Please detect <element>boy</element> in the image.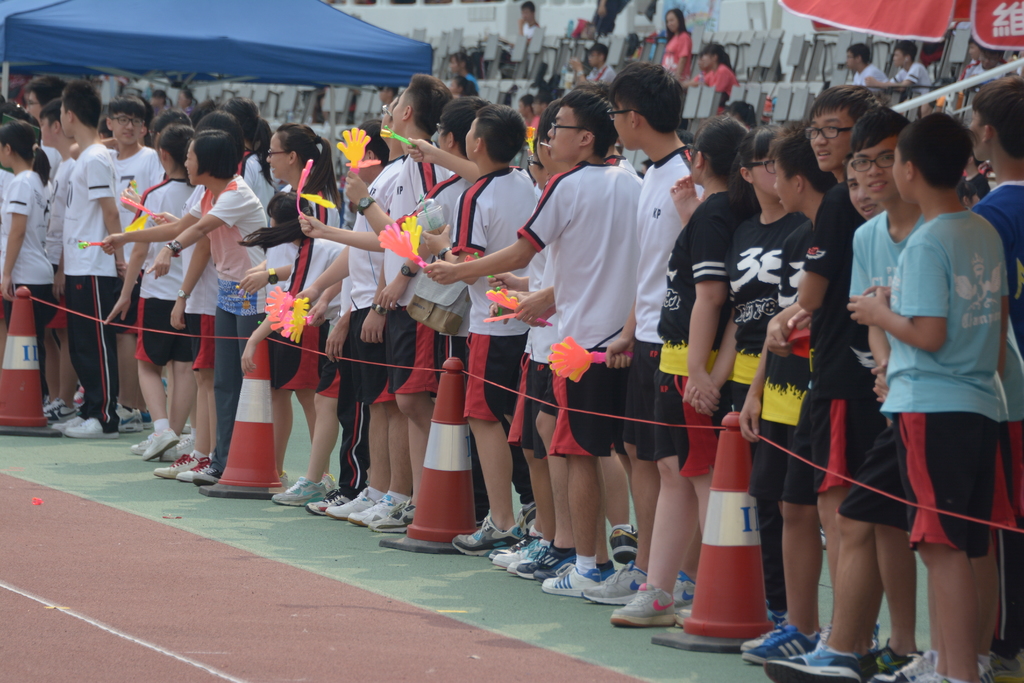
select_region(846, 42, 890, 95).
